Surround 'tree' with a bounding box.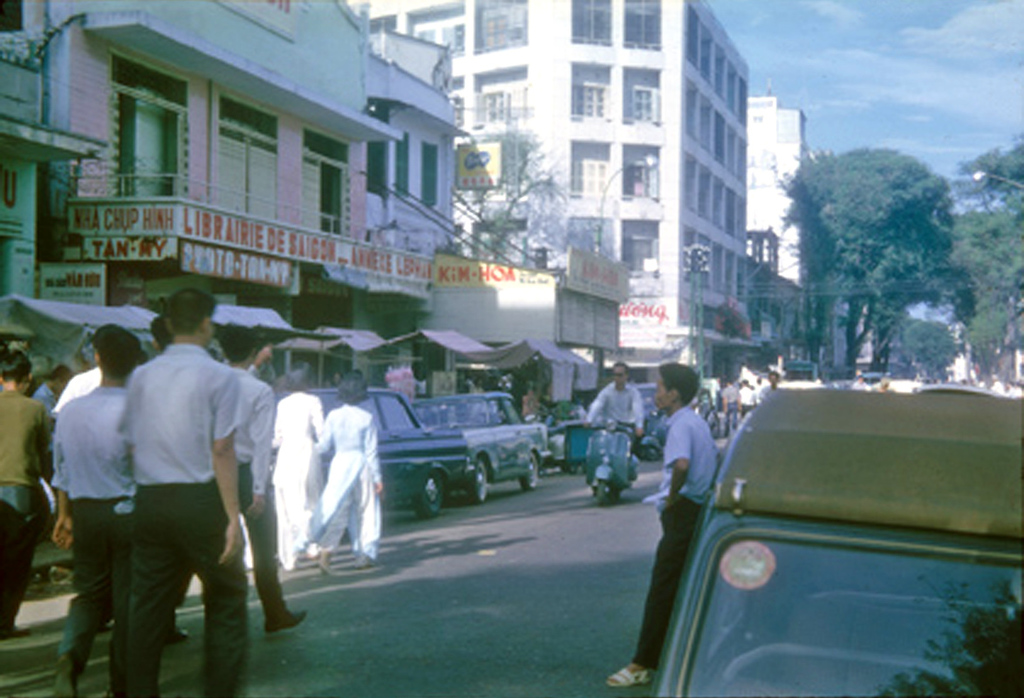
440:120:584:268.
